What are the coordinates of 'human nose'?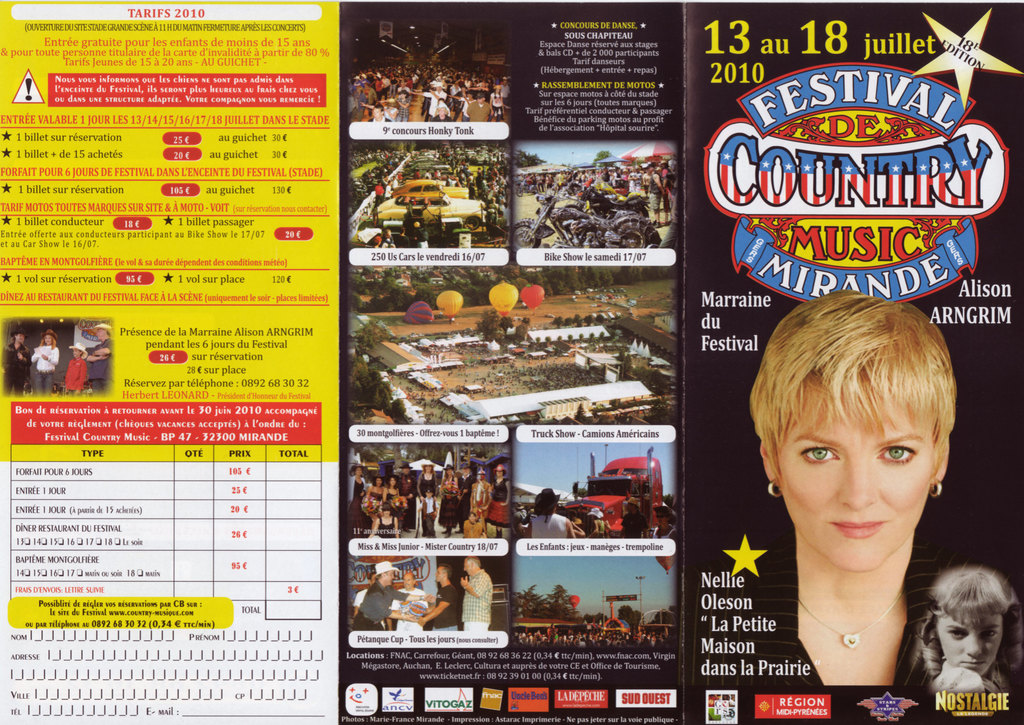
[left=838, top=459, right=884, bottom=513].
